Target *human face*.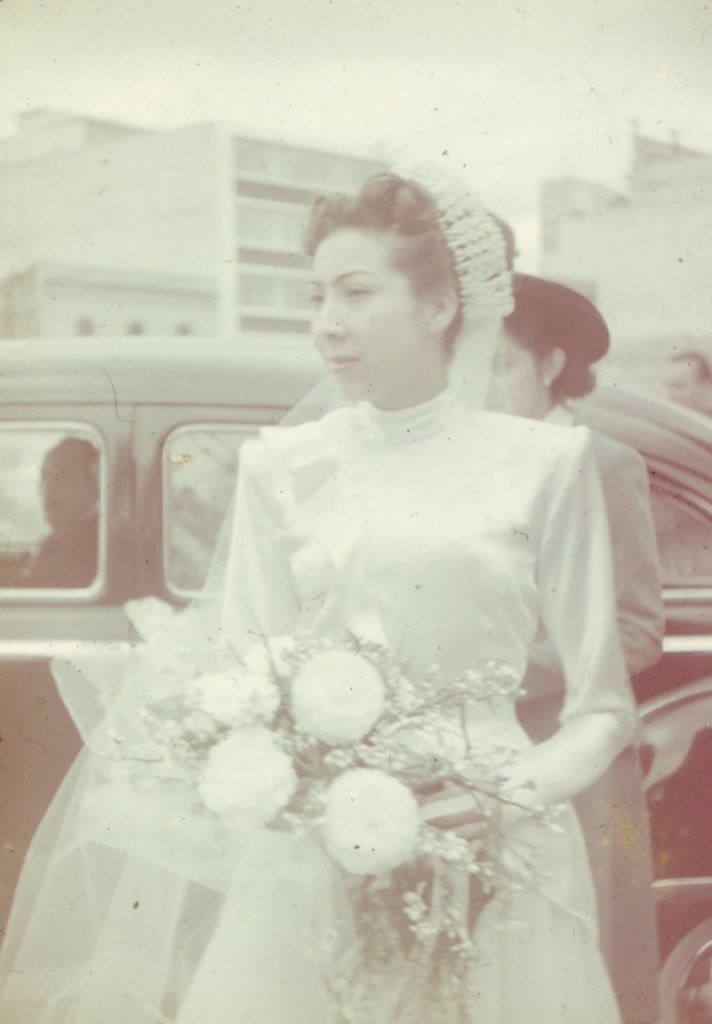
Target region: <bbox>666, 364, 699, 403</bbox>.
